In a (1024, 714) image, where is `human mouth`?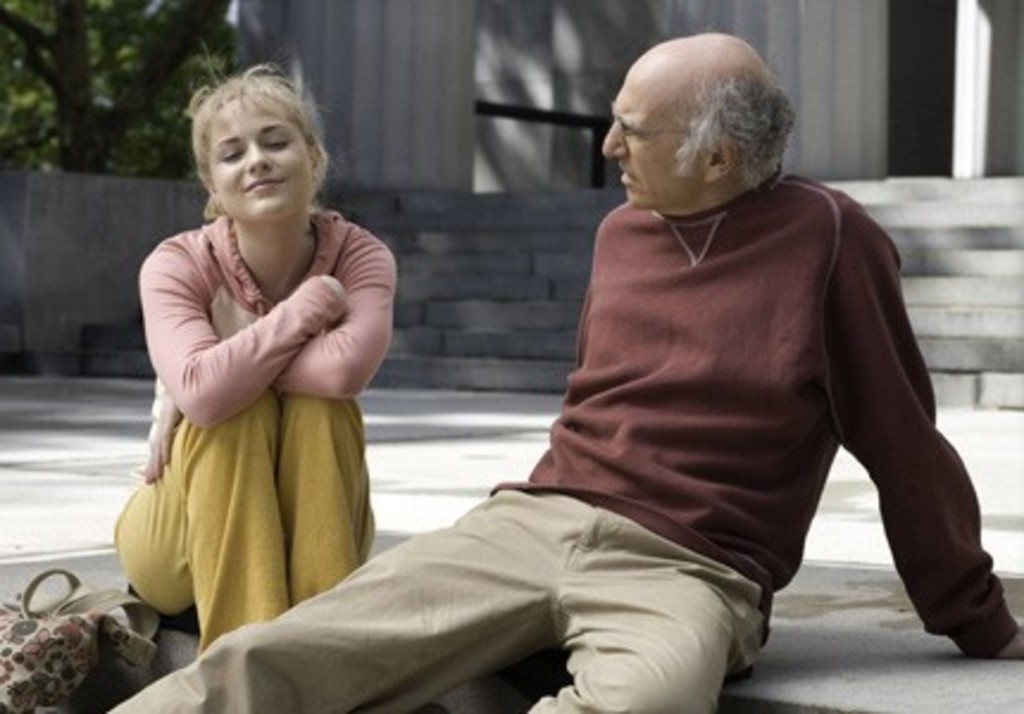
BBox(245, 178, 283, 188).
